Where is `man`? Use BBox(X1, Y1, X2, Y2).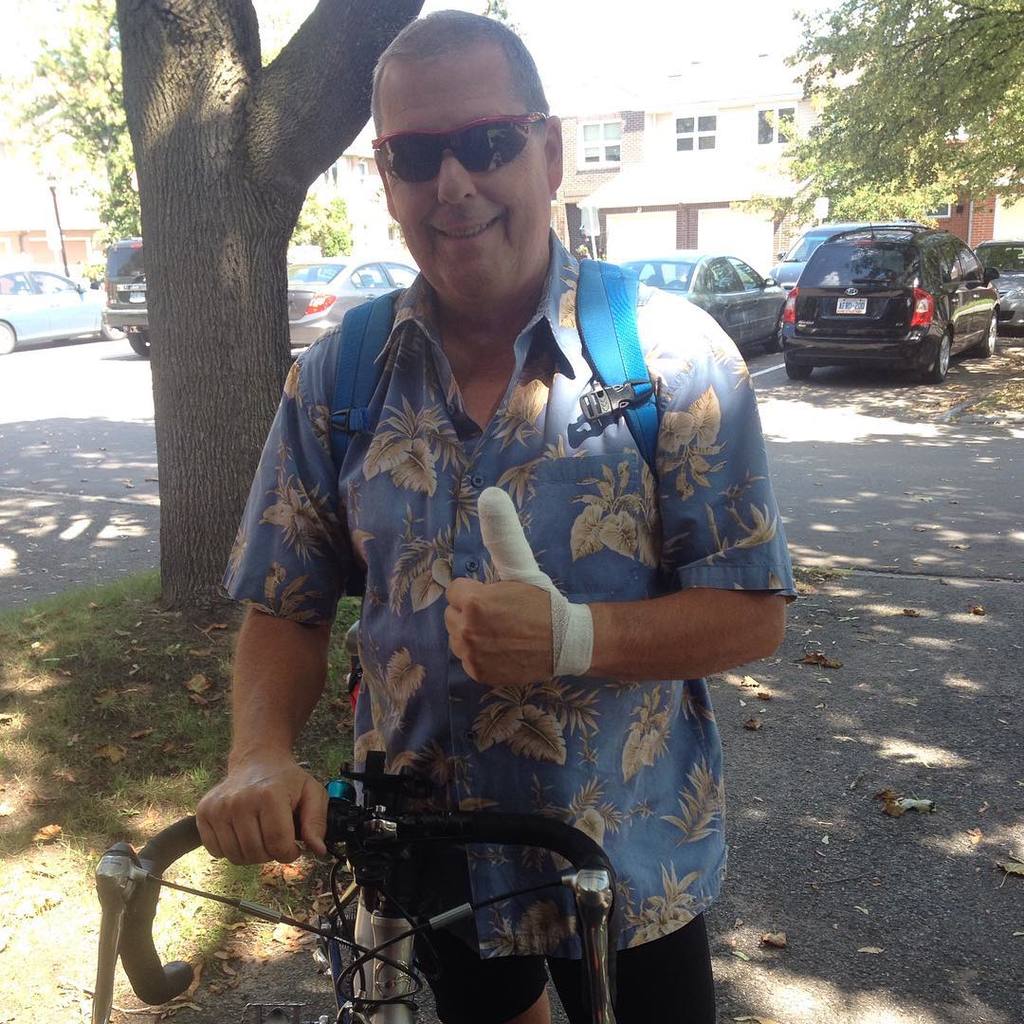
BBox(180, 43, 782, 1016).
